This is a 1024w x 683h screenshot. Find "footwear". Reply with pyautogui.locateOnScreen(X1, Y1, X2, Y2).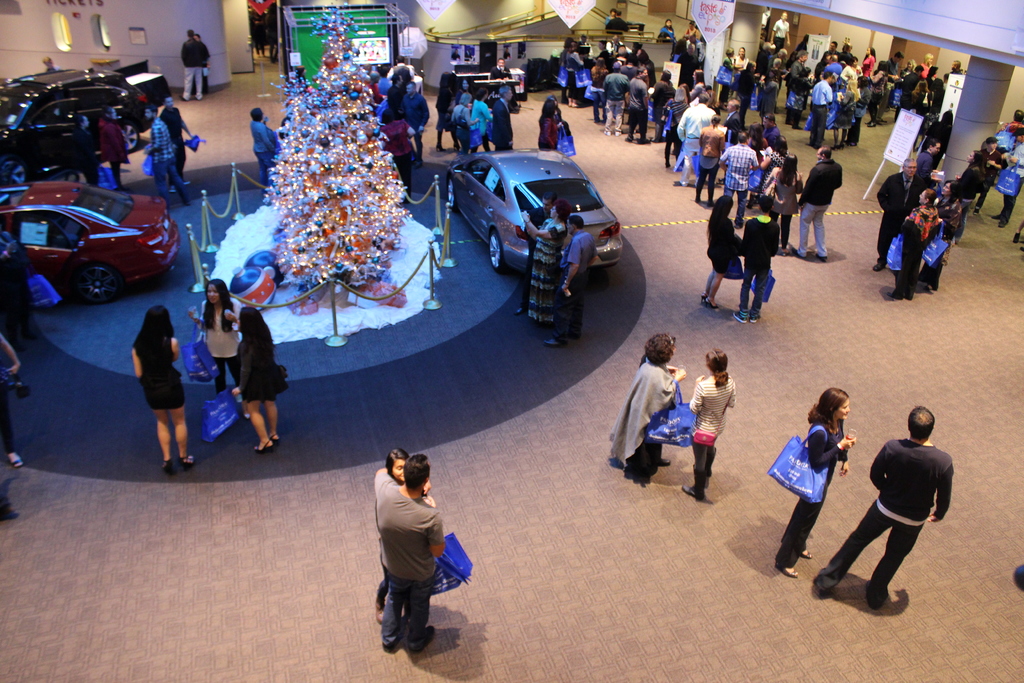
pyautogui.locateOnScreen(845, 140, 858, 152).
